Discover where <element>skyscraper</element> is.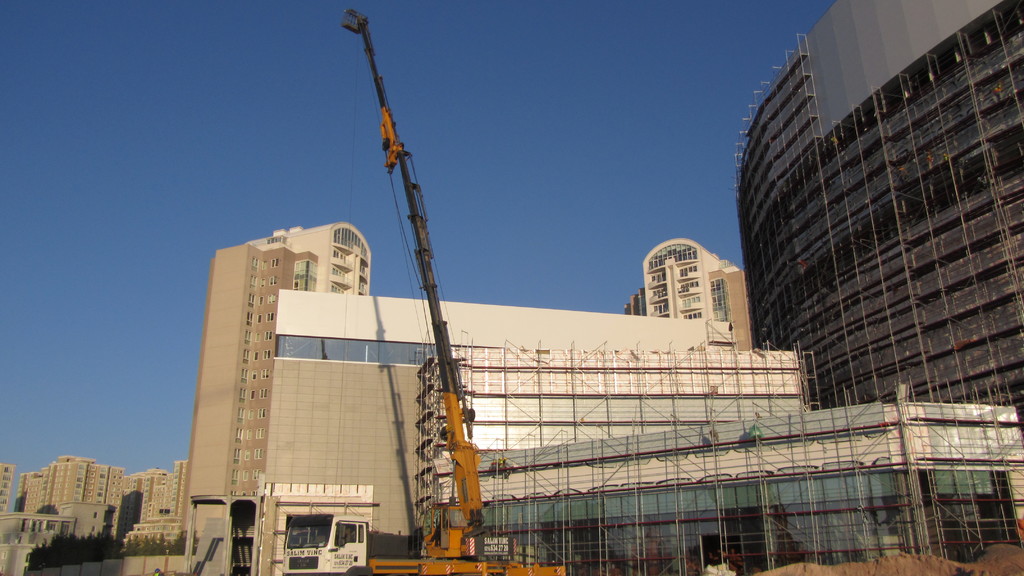
Discovered at (left=607, top=234, right=760, bottom=372).
